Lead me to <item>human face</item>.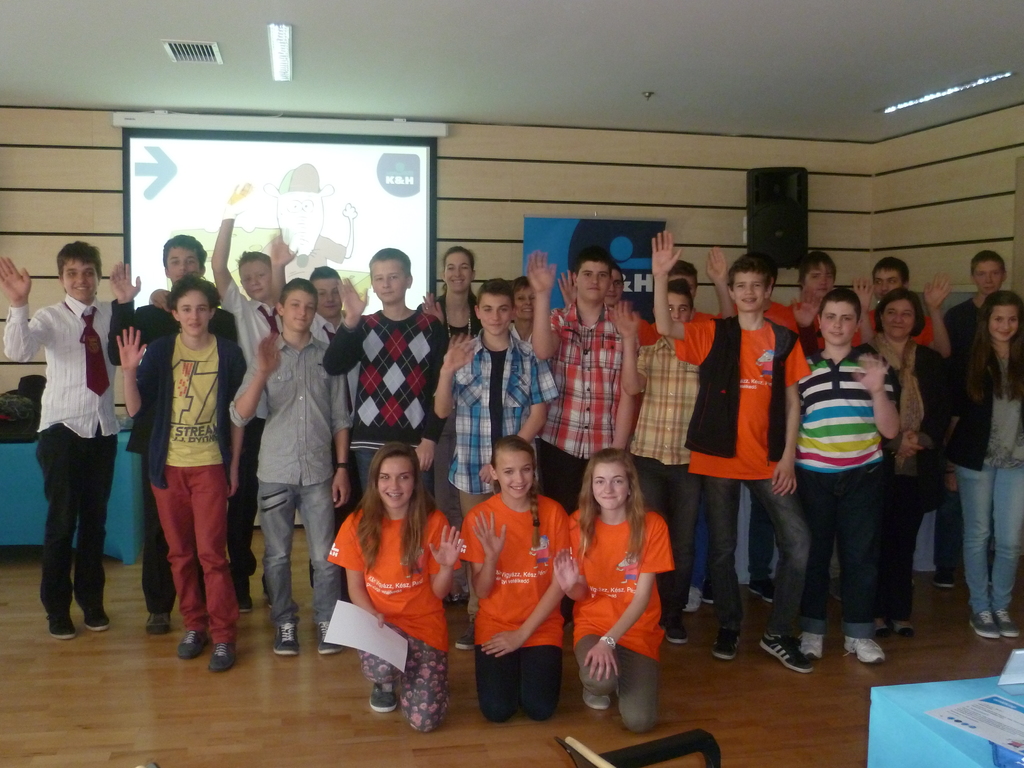
Lead to BBox(370, 262, 408, 301).
